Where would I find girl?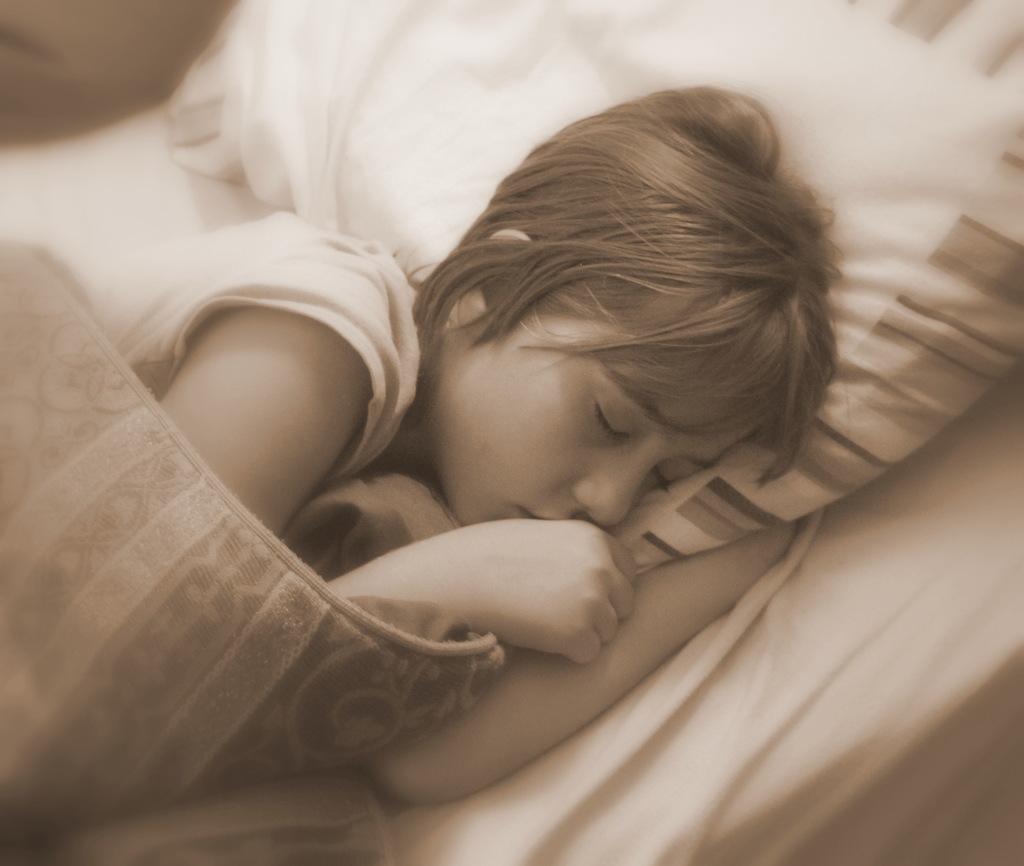
At box=[47, 74, 836, 807].
